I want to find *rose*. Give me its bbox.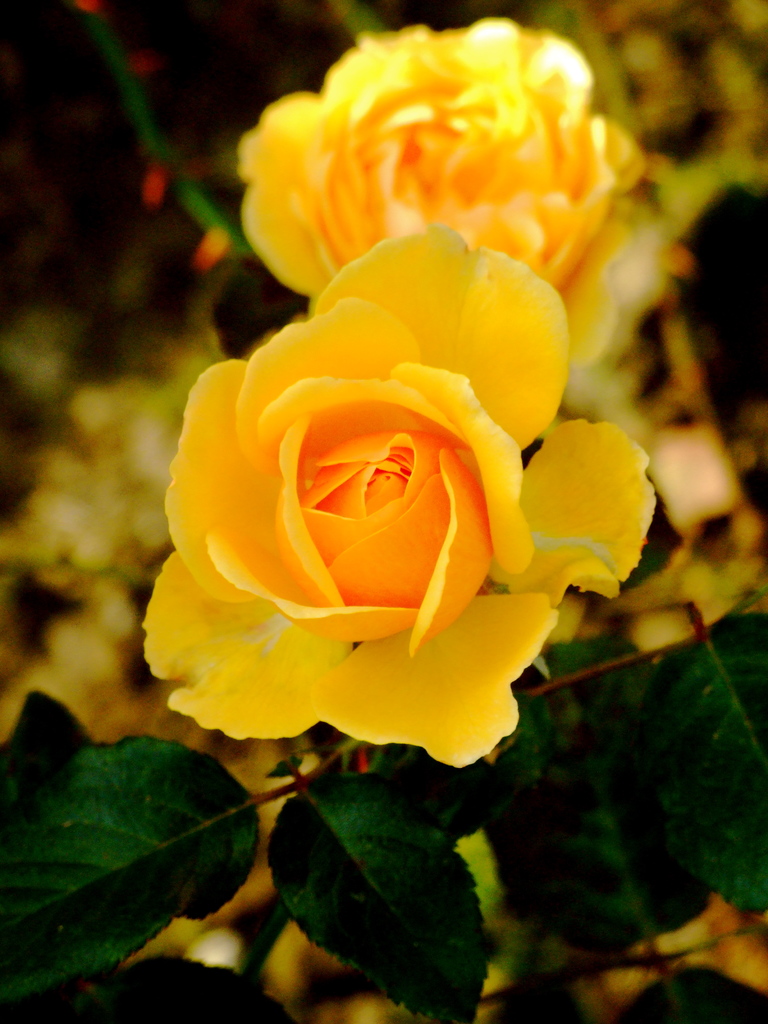
(x1=237, y1=17, x2=648, y2=376).
